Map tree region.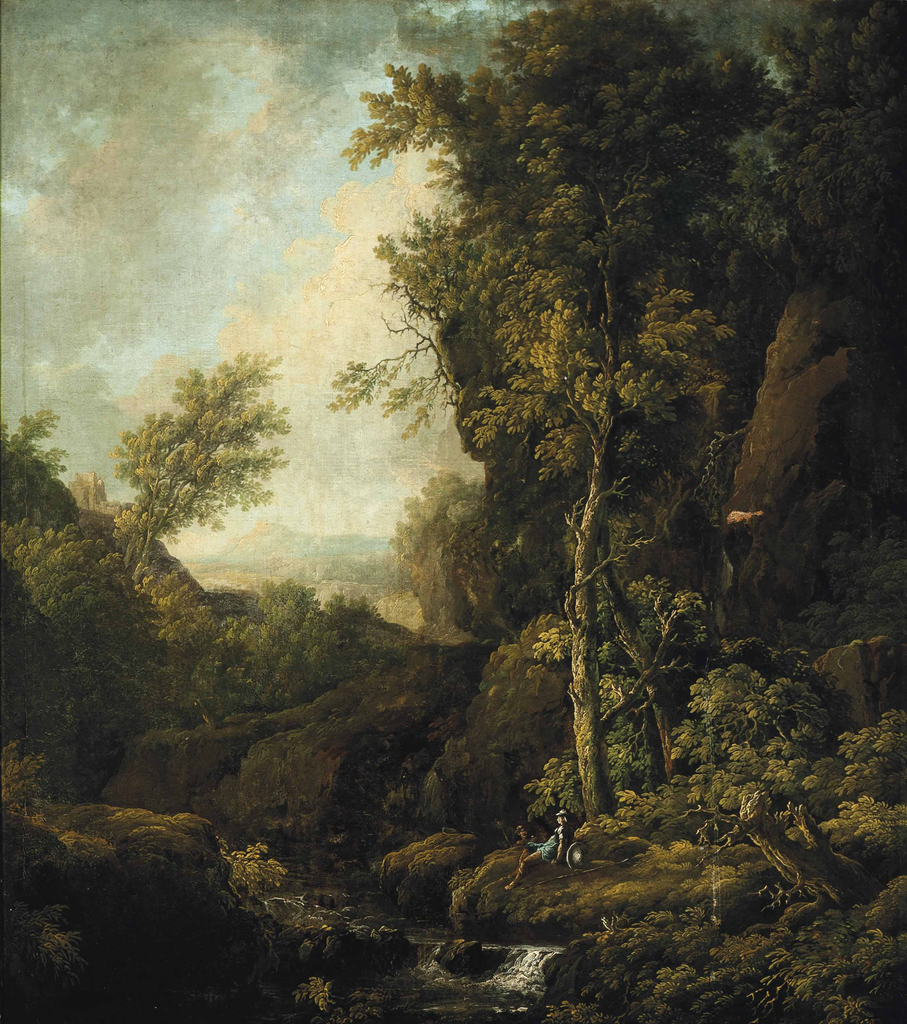
Mapped to <box>111,333,295,581</box>.
